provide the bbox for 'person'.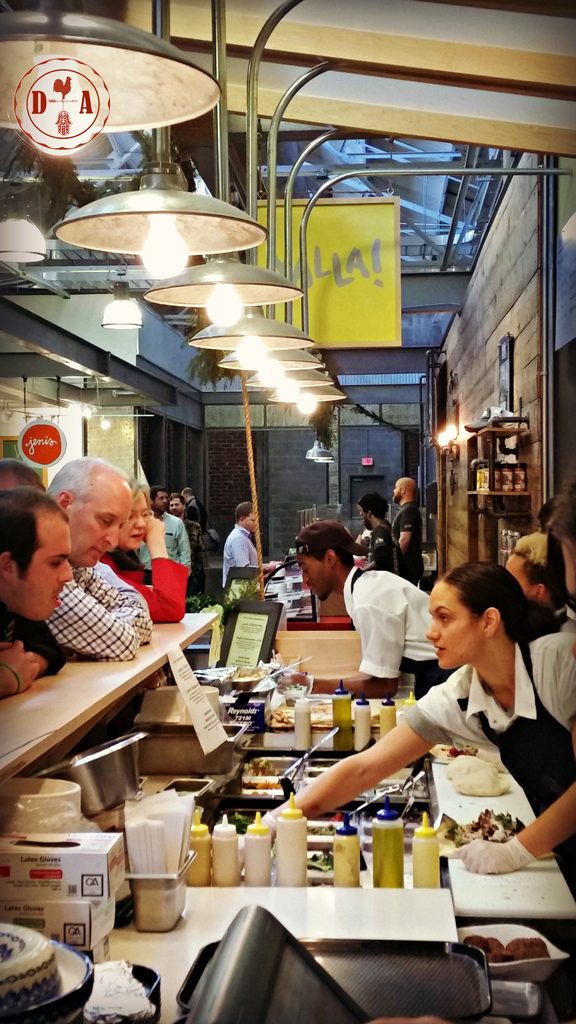
<box>104,479,205,618</box>.
